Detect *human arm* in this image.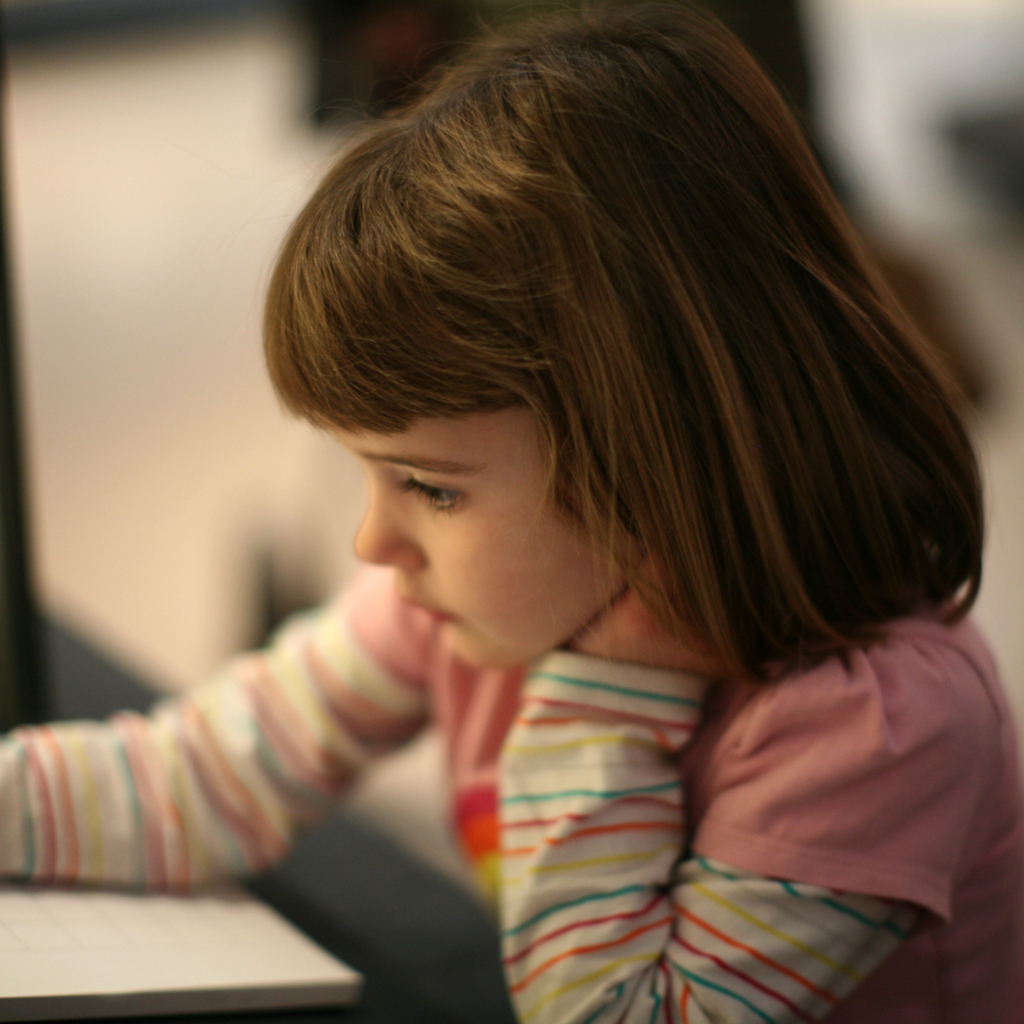
Detection: (x1=0, y1=568, x2=534, y2=929).
